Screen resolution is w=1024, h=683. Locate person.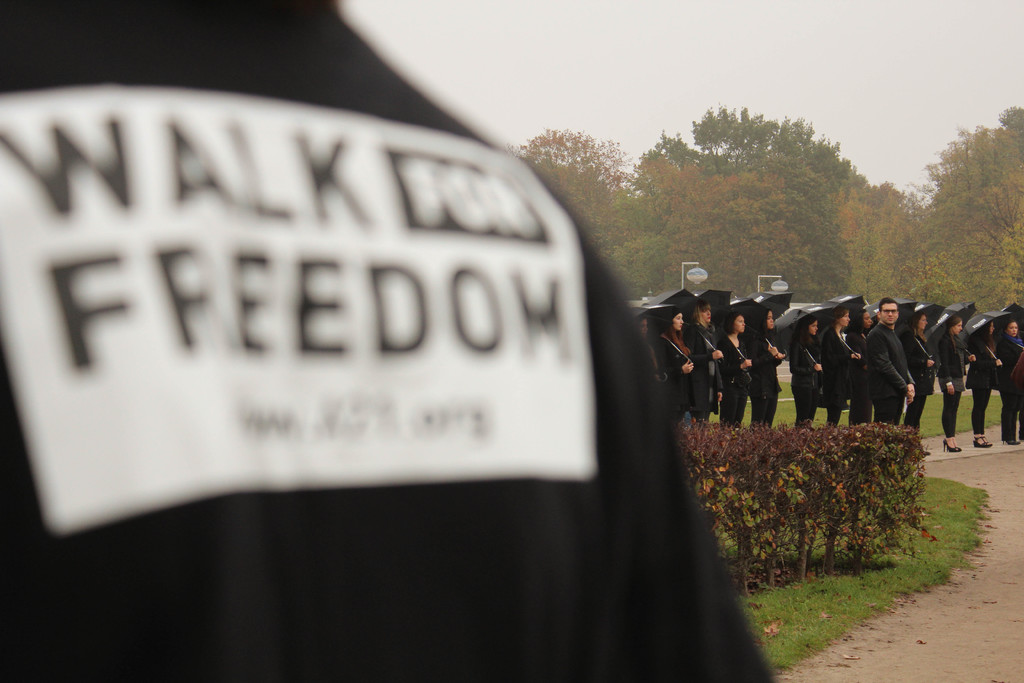
pyautogui.locateOnScreen(998, 318, 1023, 444).
